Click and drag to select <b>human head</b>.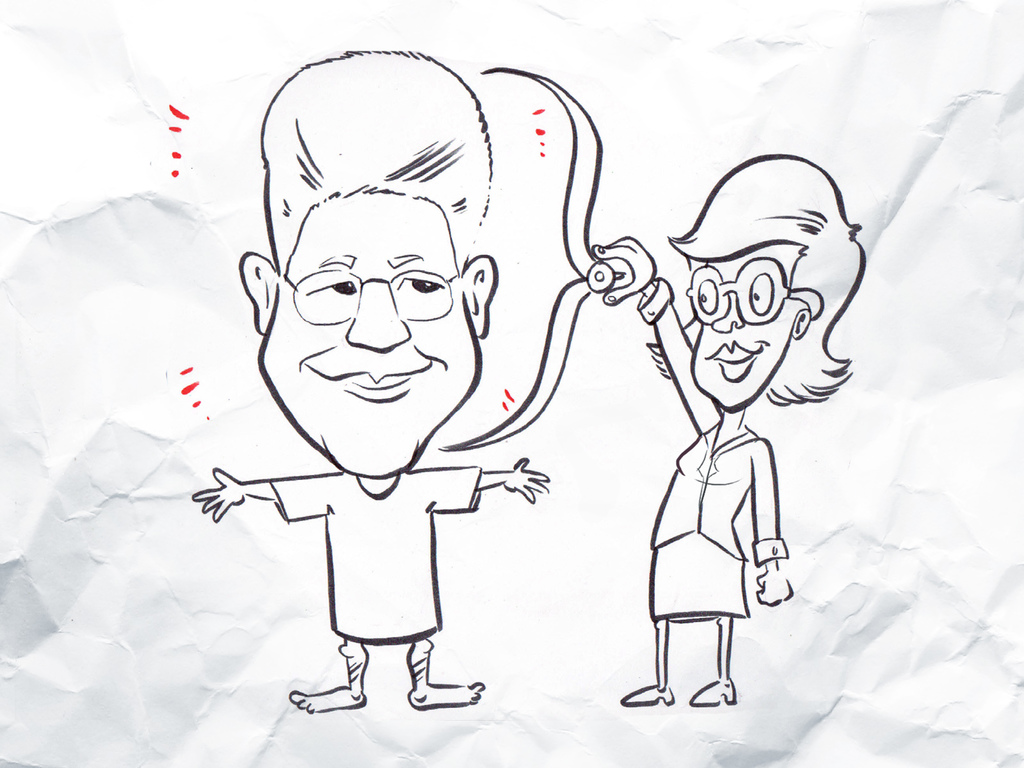
Selection: crop(238, 42, 500, 485).
